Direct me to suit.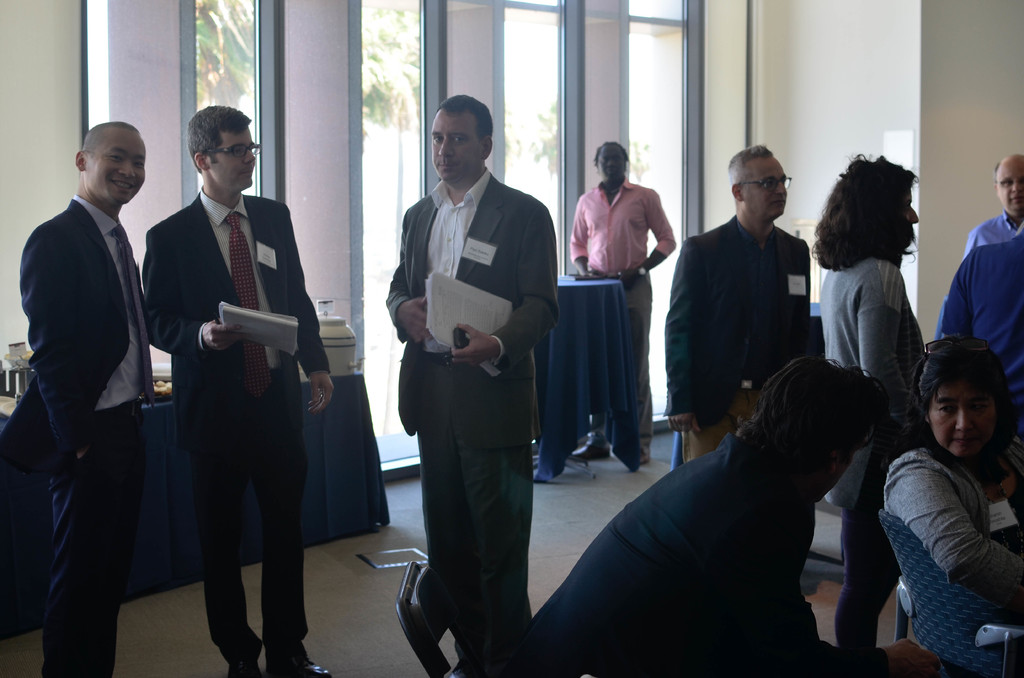
Direction: locate(147, 184, 330, 677).
